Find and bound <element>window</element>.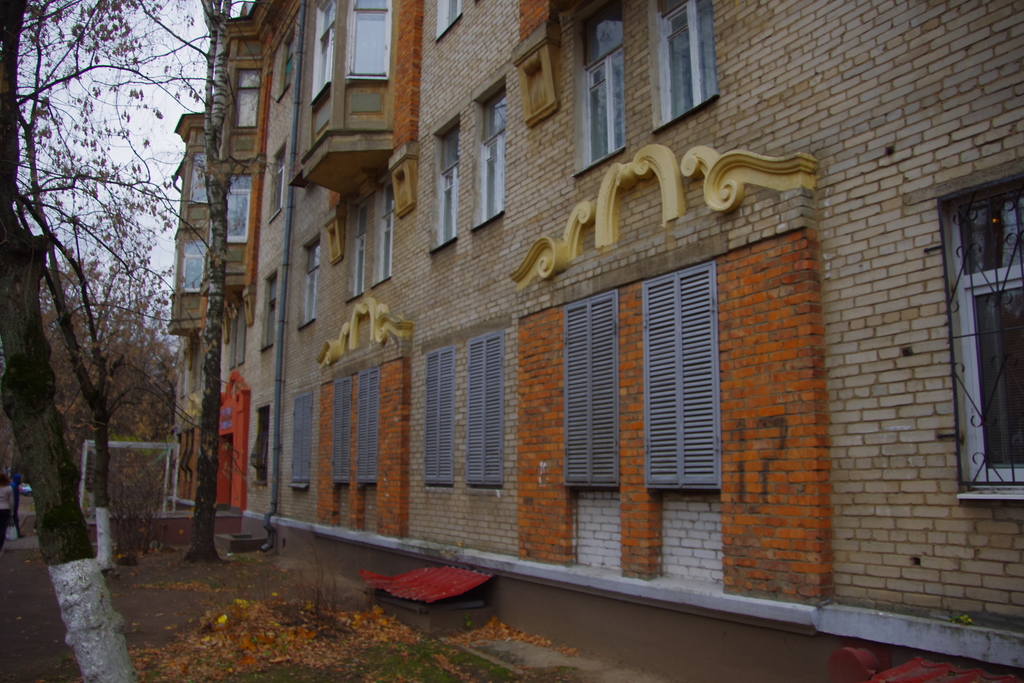
Bound: BBox(424, 349, 454, 484).
